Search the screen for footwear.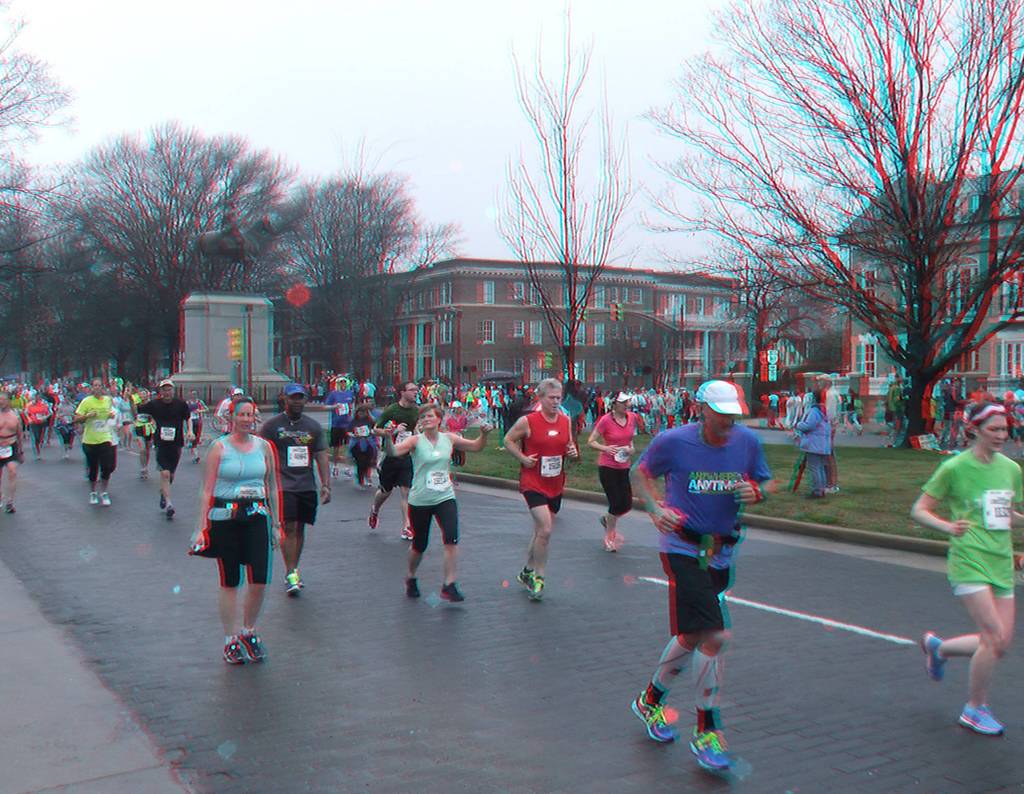
Found at (6, 499, 18, 513).
